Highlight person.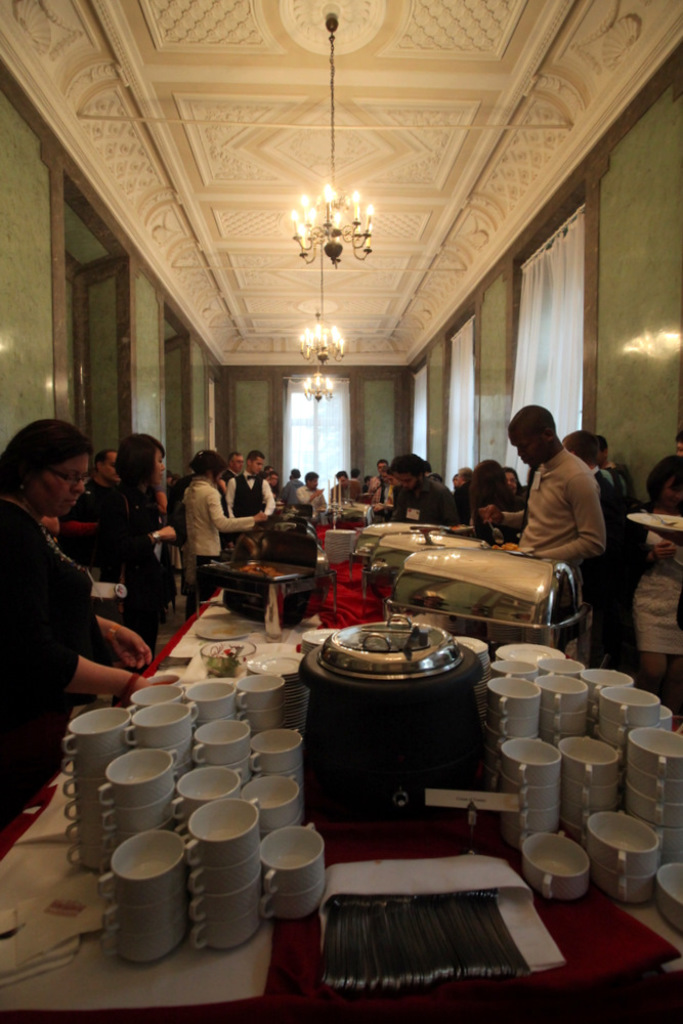
Highlighted region: locate(456, 464, 509, 526).
